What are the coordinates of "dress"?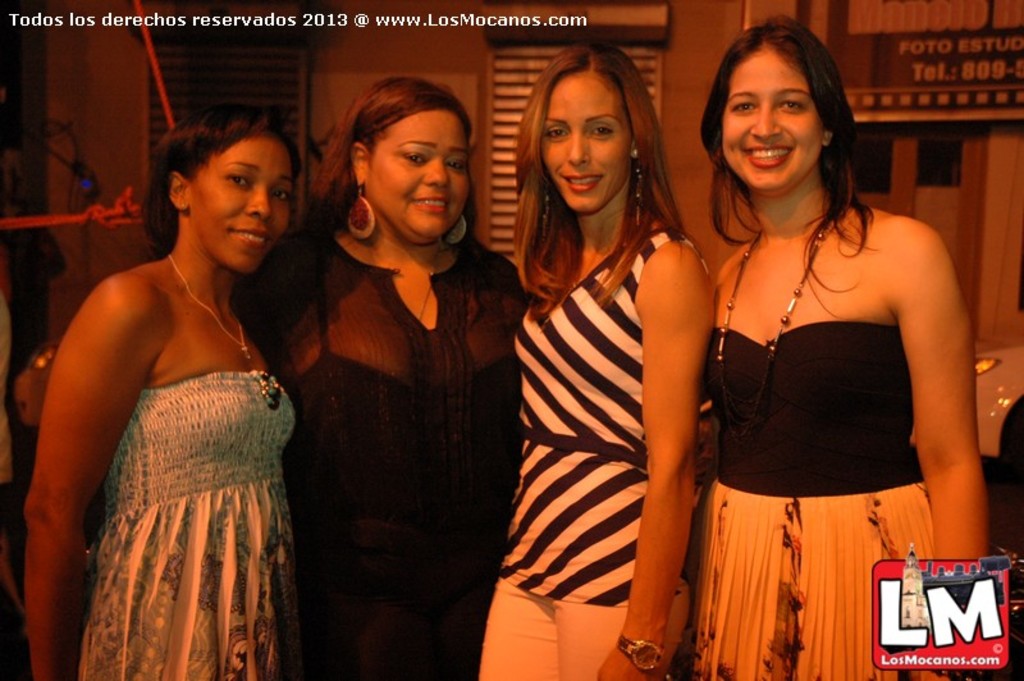
{"left": 238, "top": 207, "right": 531, "bottom": 680}.
